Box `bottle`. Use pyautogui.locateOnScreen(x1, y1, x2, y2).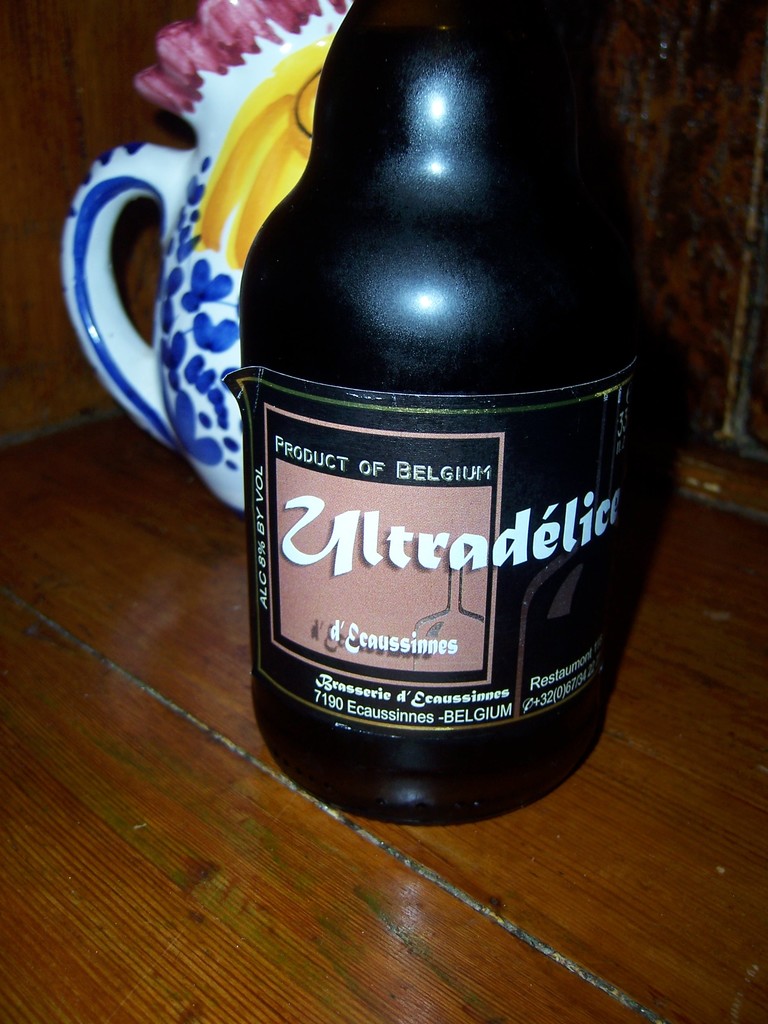
pyautogui.locateOnScreen(228, 0, 643, 834).
